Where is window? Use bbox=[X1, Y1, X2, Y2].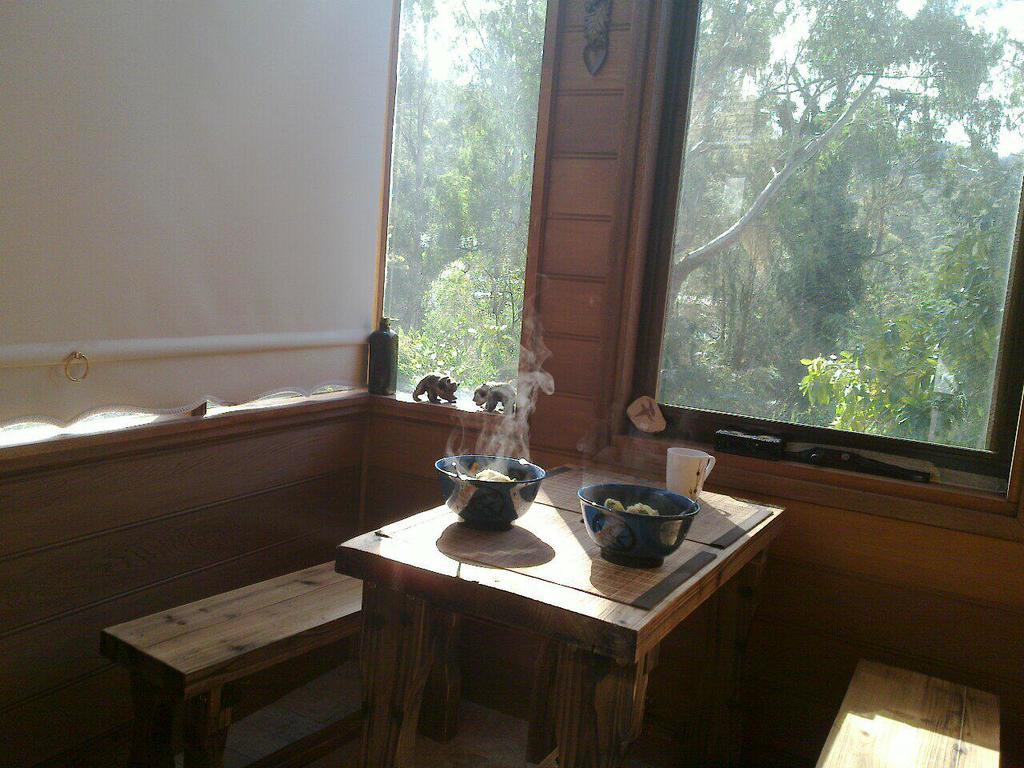
bbox=[649, 0, 1022, 451].
